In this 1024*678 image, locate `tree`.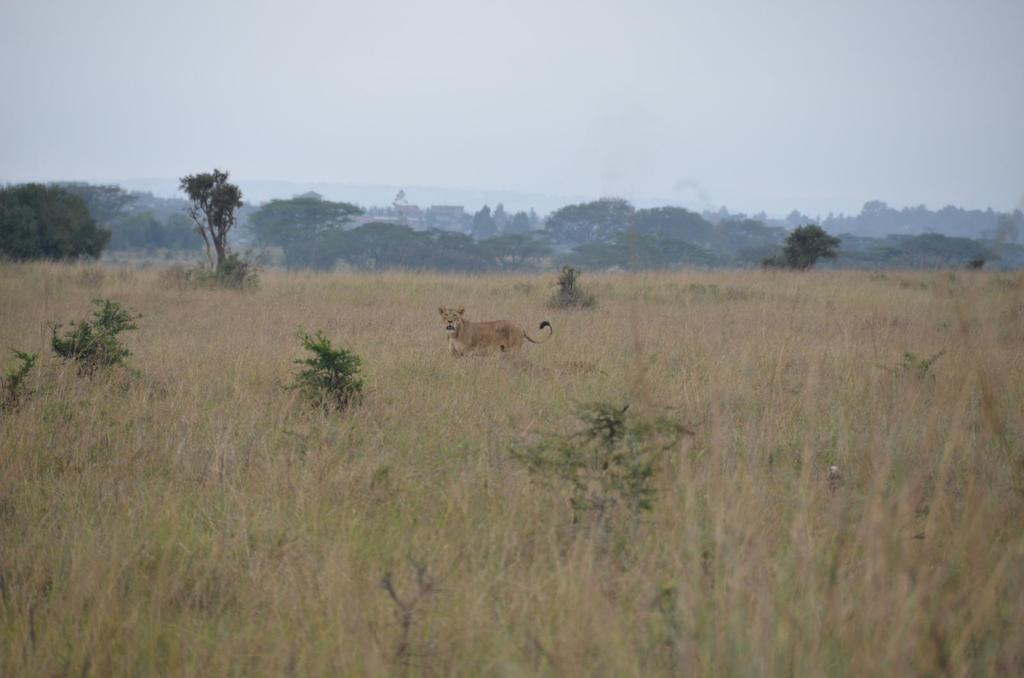
Bounding box: locate(761, 225, 838, 271).
